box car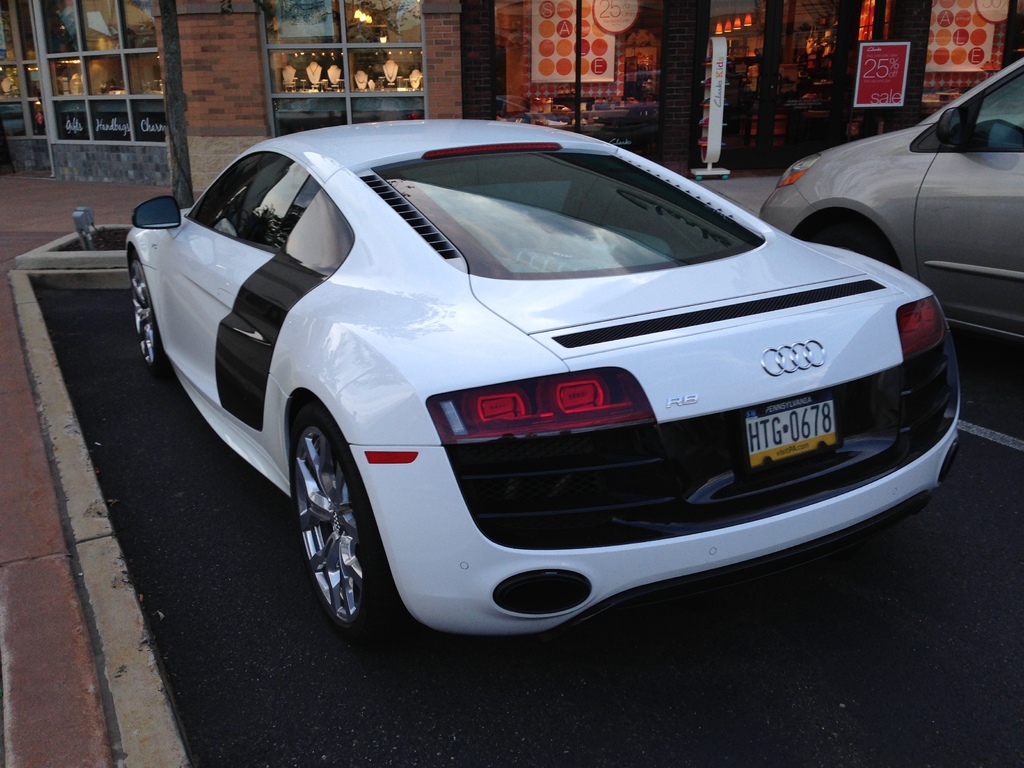
(757,60,1023,347)
